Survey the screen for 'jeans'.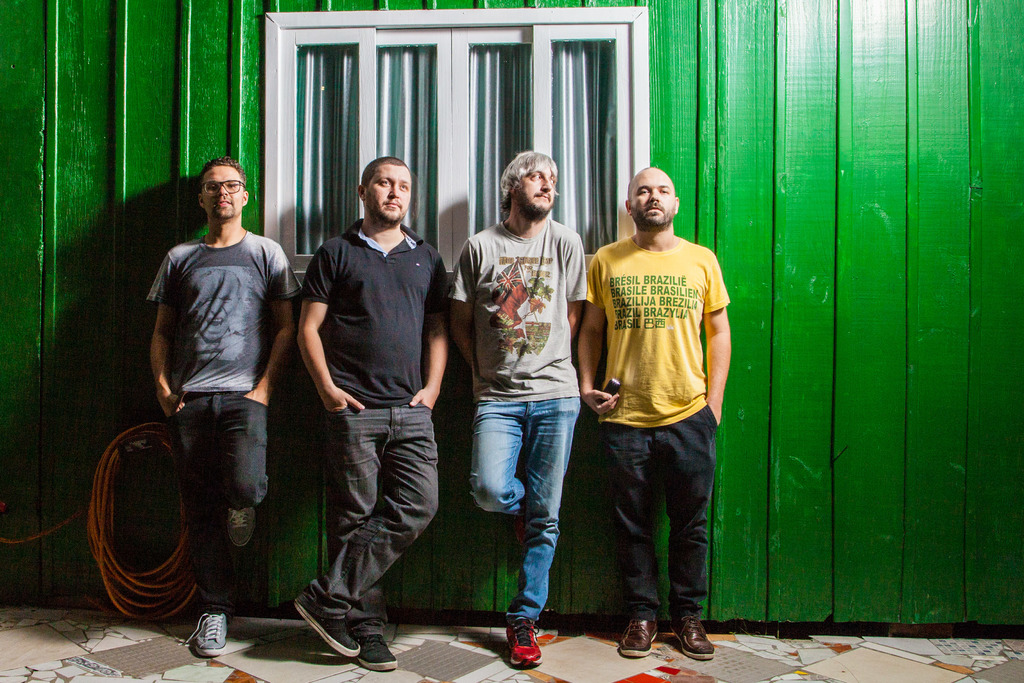
Survey found: (470,393,580,623).
